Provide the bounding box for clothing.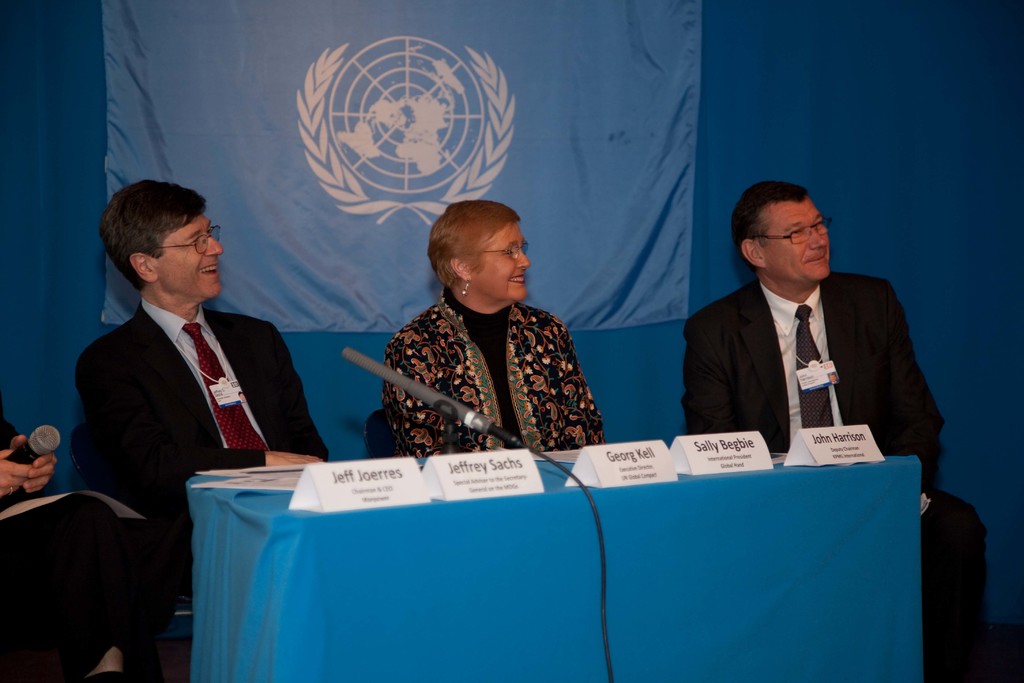
select_region(683, 265, 944, 502).
